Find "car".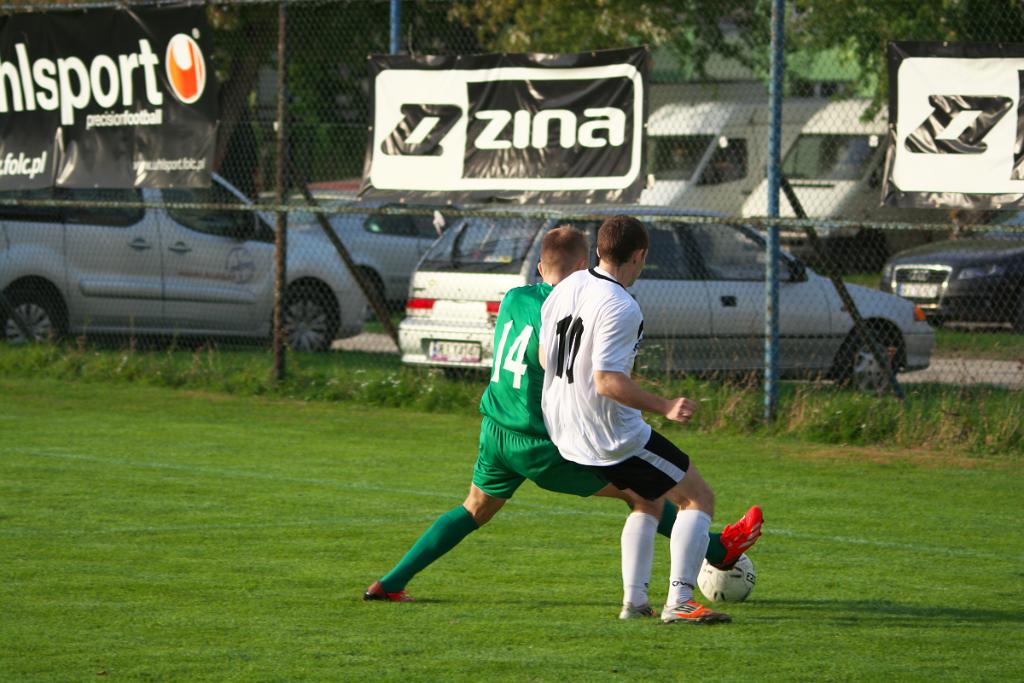
left=881, top=207, right=1023, bottom=335.
